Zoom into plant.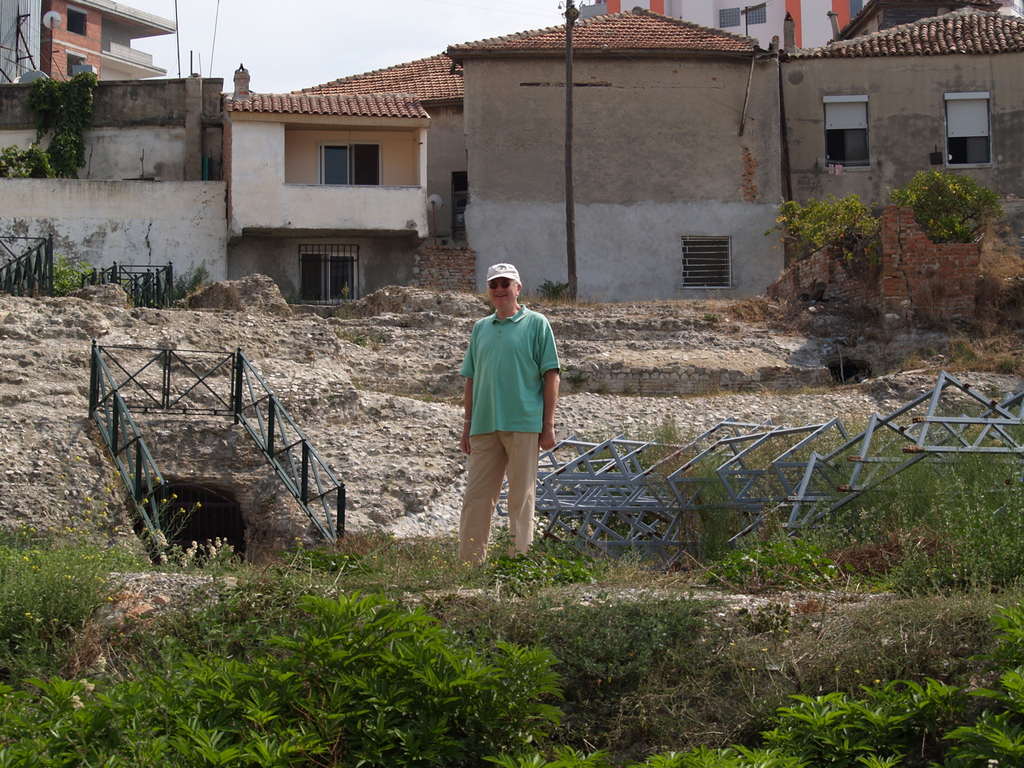
Zoom target: locate(903, 258, 941, 334).
